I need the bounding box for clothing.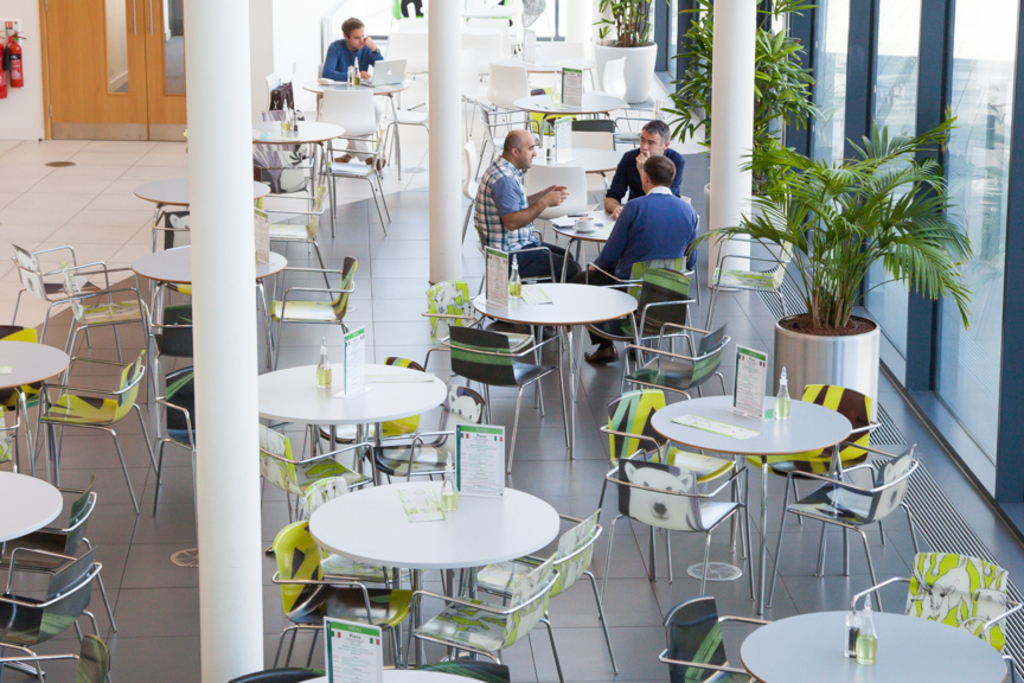
Here it is: rect(594, 172, 702, 287).
